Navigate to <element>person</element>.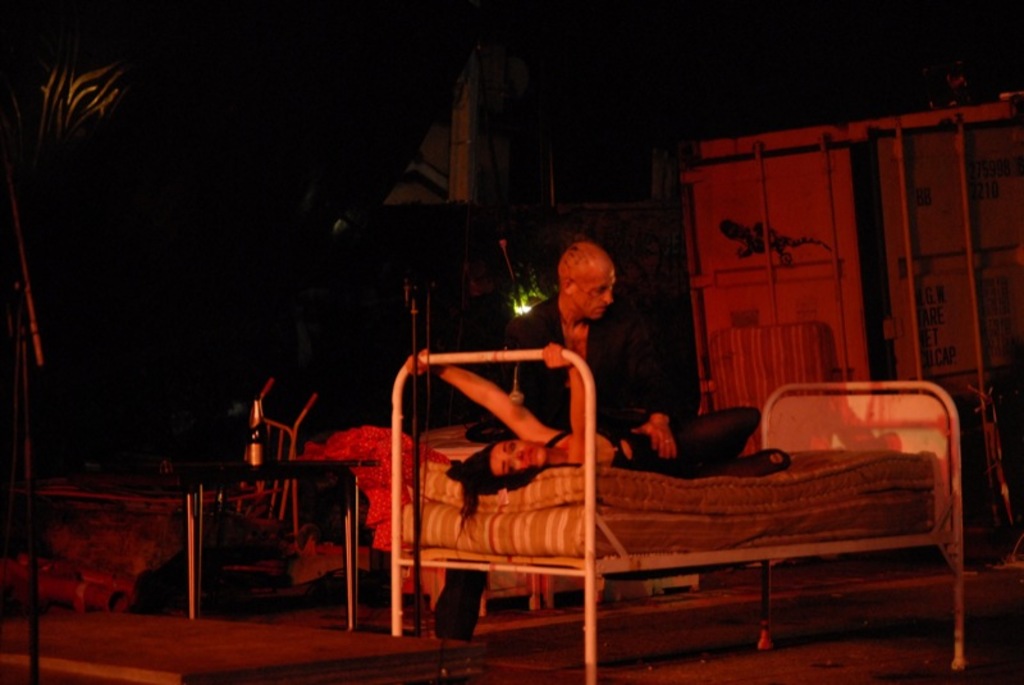
Navigation target: (401,371,790,519).
